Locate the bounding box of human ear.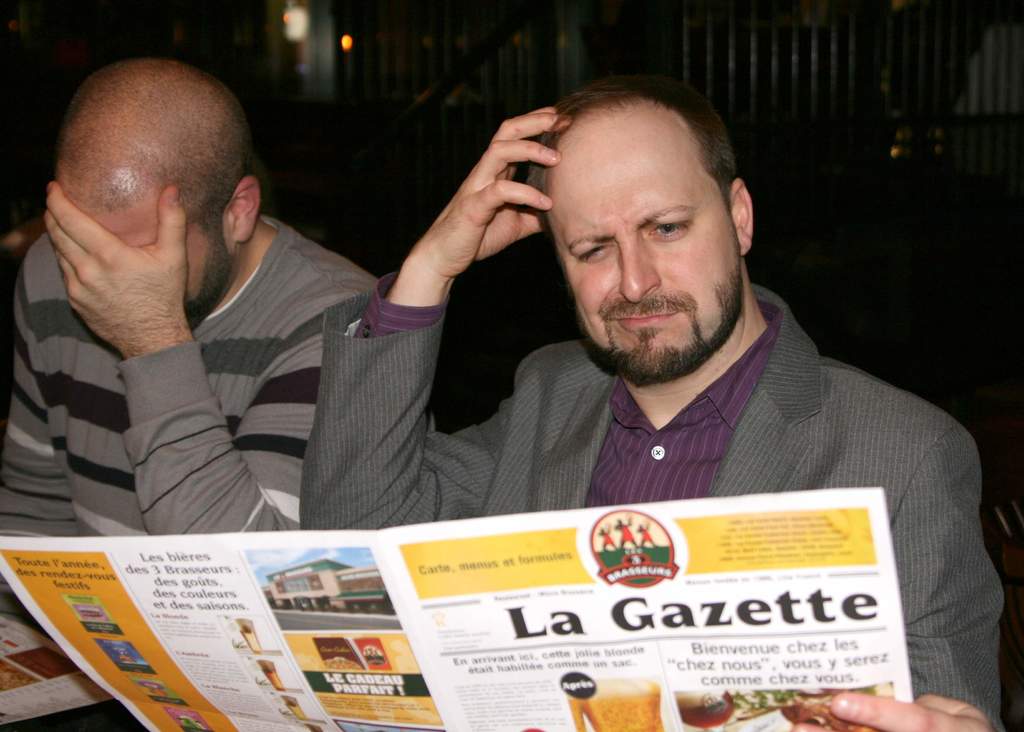
Bounding box: left=728, top=175, right=755, bottom=252.
